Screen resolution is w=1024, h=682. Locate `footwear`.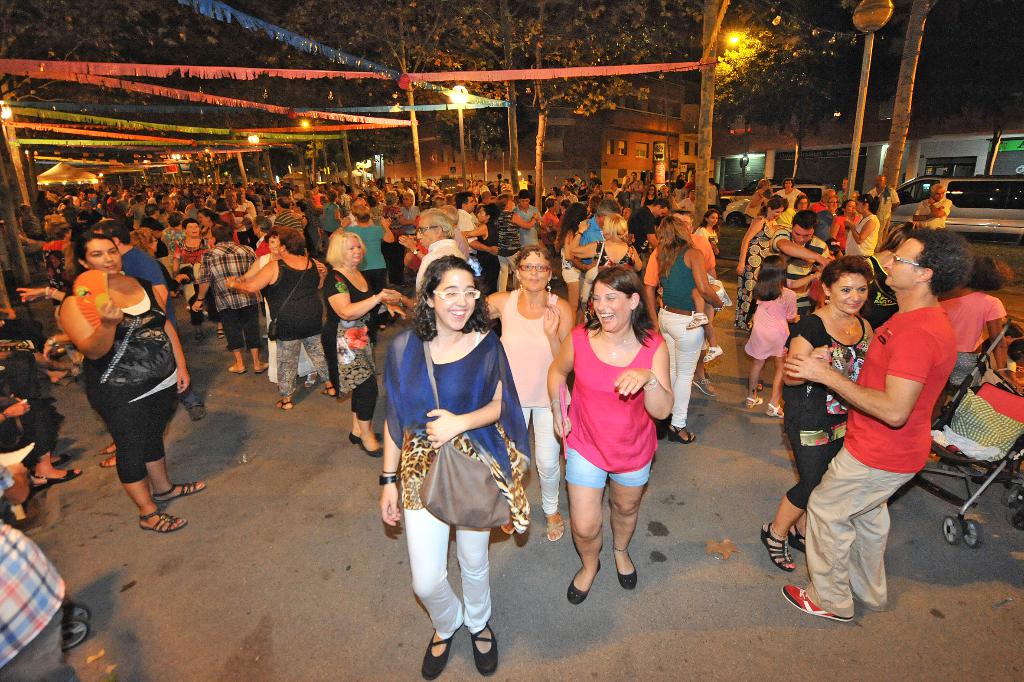
select_region(756, 403, 794, 417).
